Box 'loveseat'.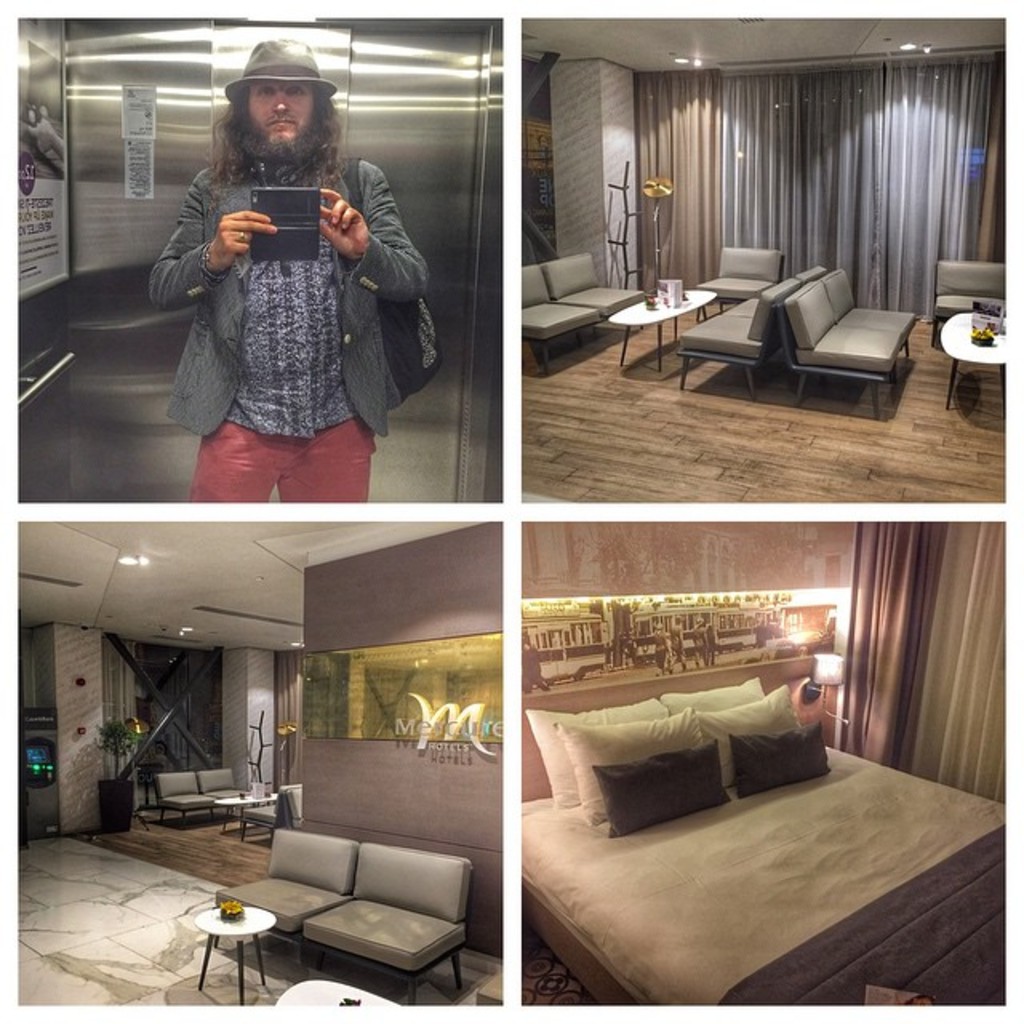
[x1=523, y1=253, x2=646, y2=374].
